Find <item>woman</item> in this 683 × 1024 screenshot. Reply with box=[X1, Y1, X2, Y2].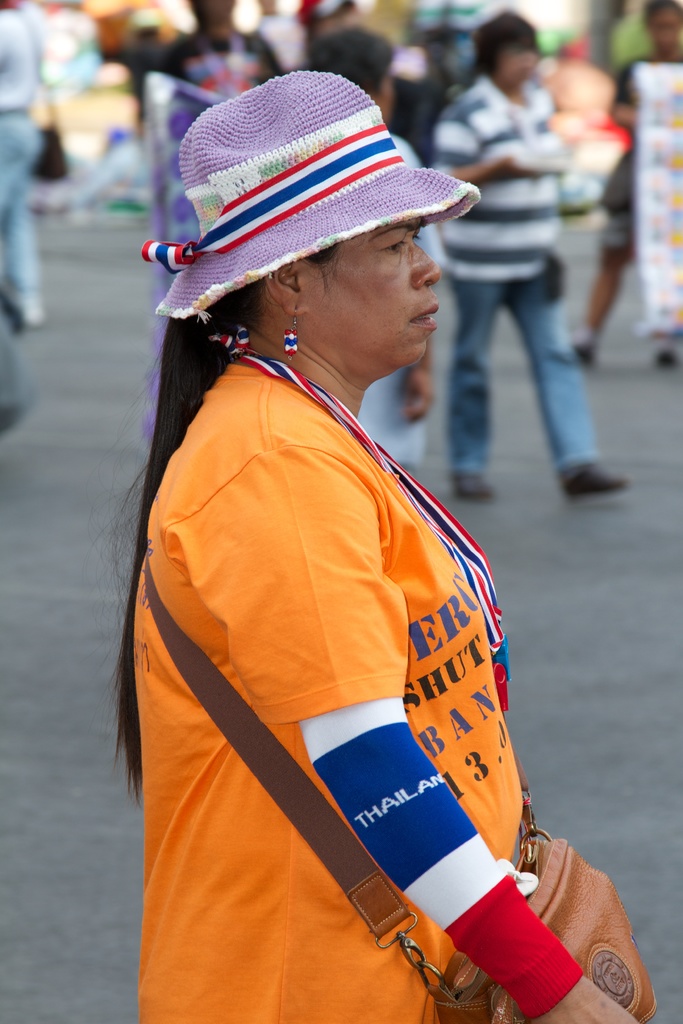
box=[93, 111, 606, 1023].
